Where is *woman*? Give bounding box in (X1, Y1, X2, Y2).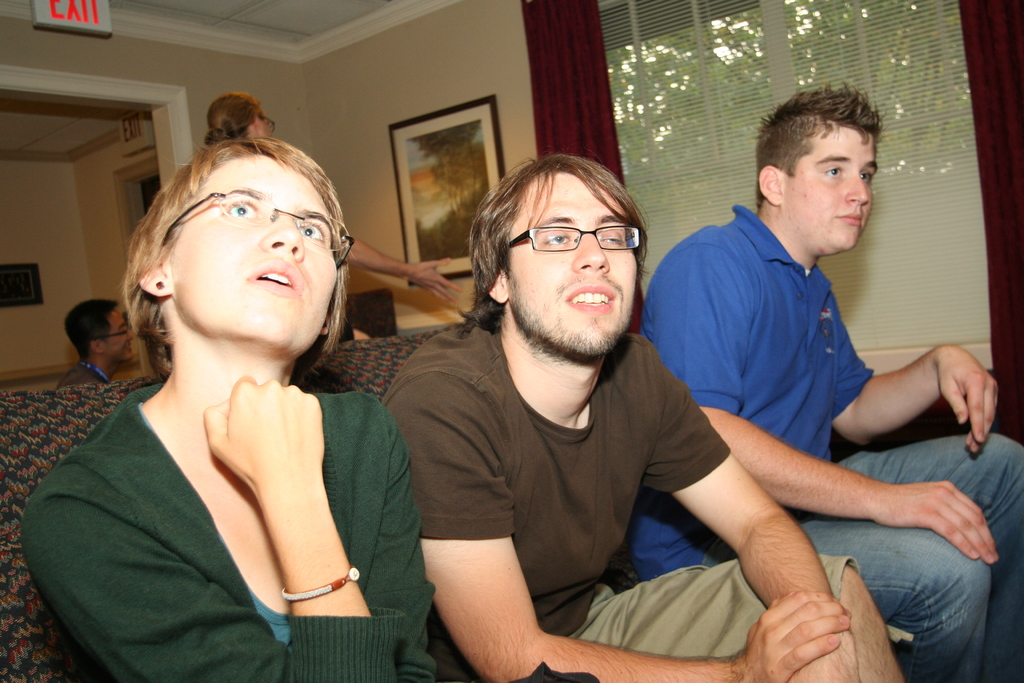
(21, 135, 441, 682).
